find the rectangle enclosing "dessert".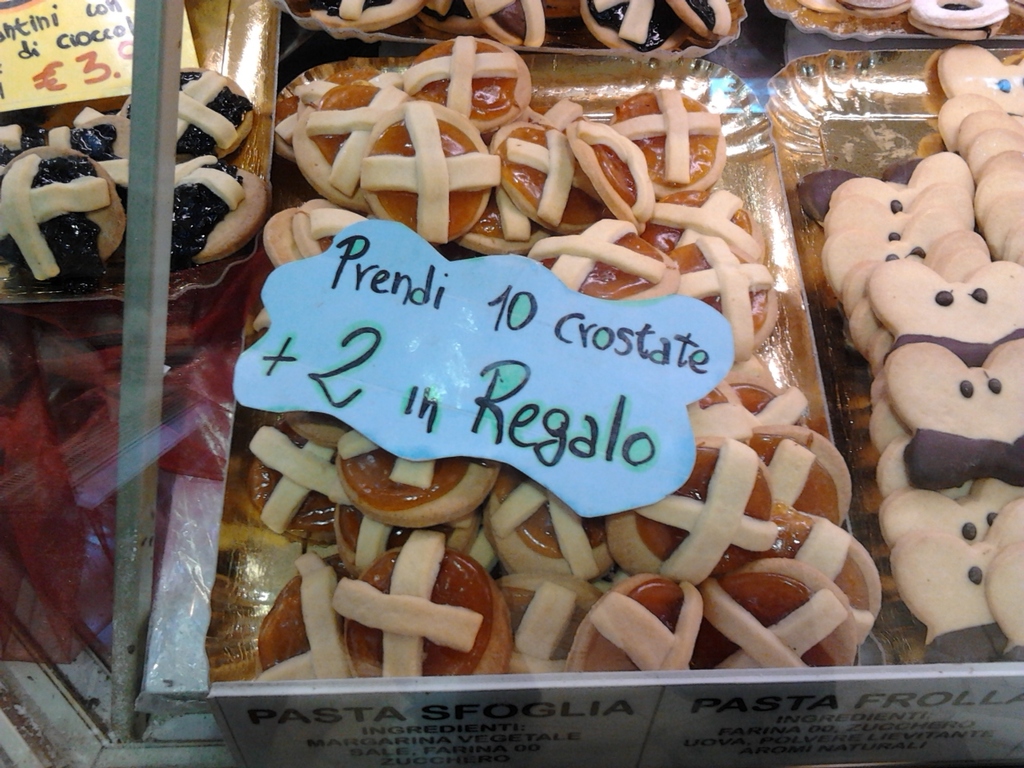
176 70 252 160.
